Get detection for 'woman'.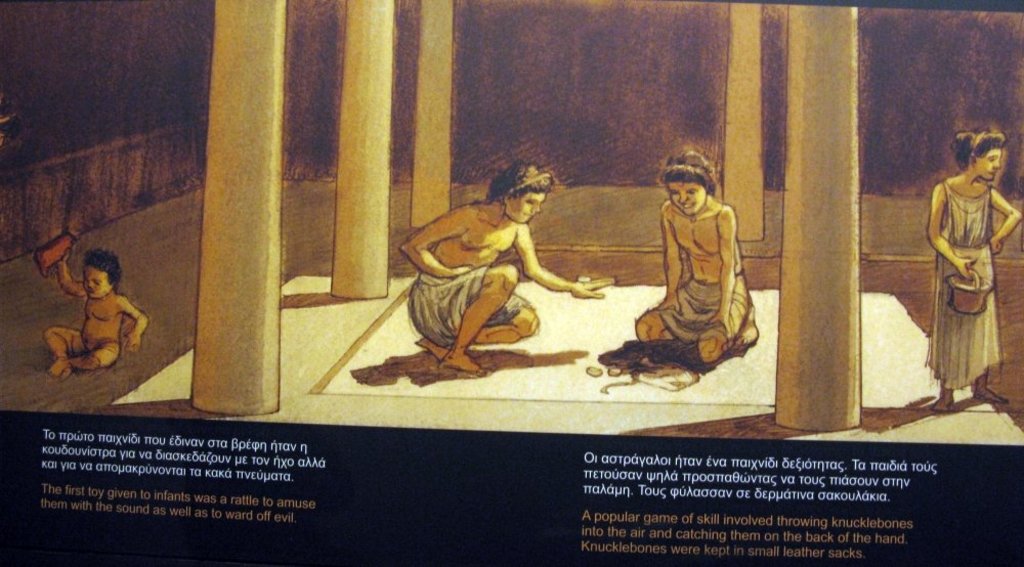
Detection: {"x1": 925, "y1": 132, "x2": 1021, "y2": 418}.
